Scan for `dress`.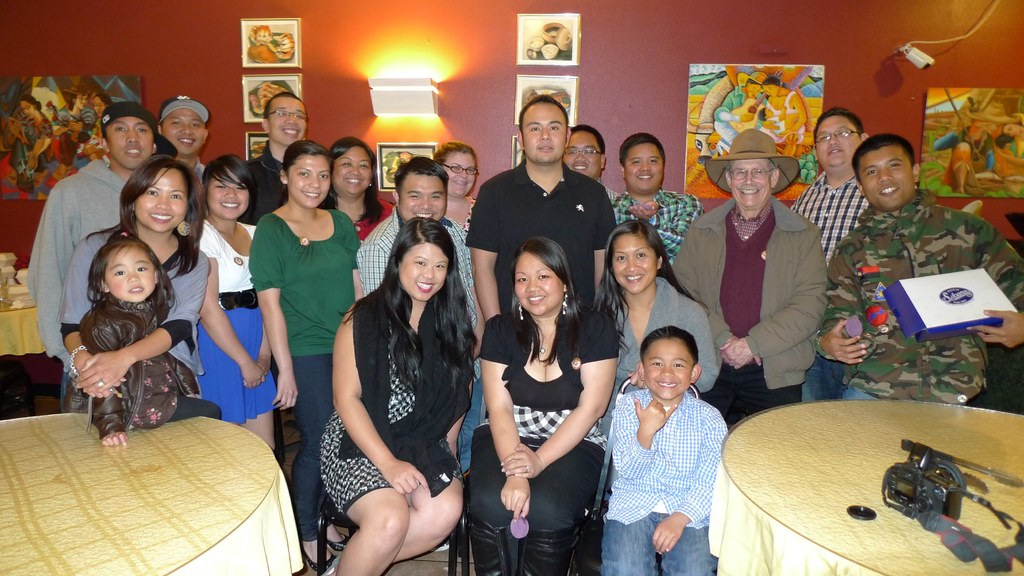
Scan result: <region>321, 350, 468, 513</region>.
